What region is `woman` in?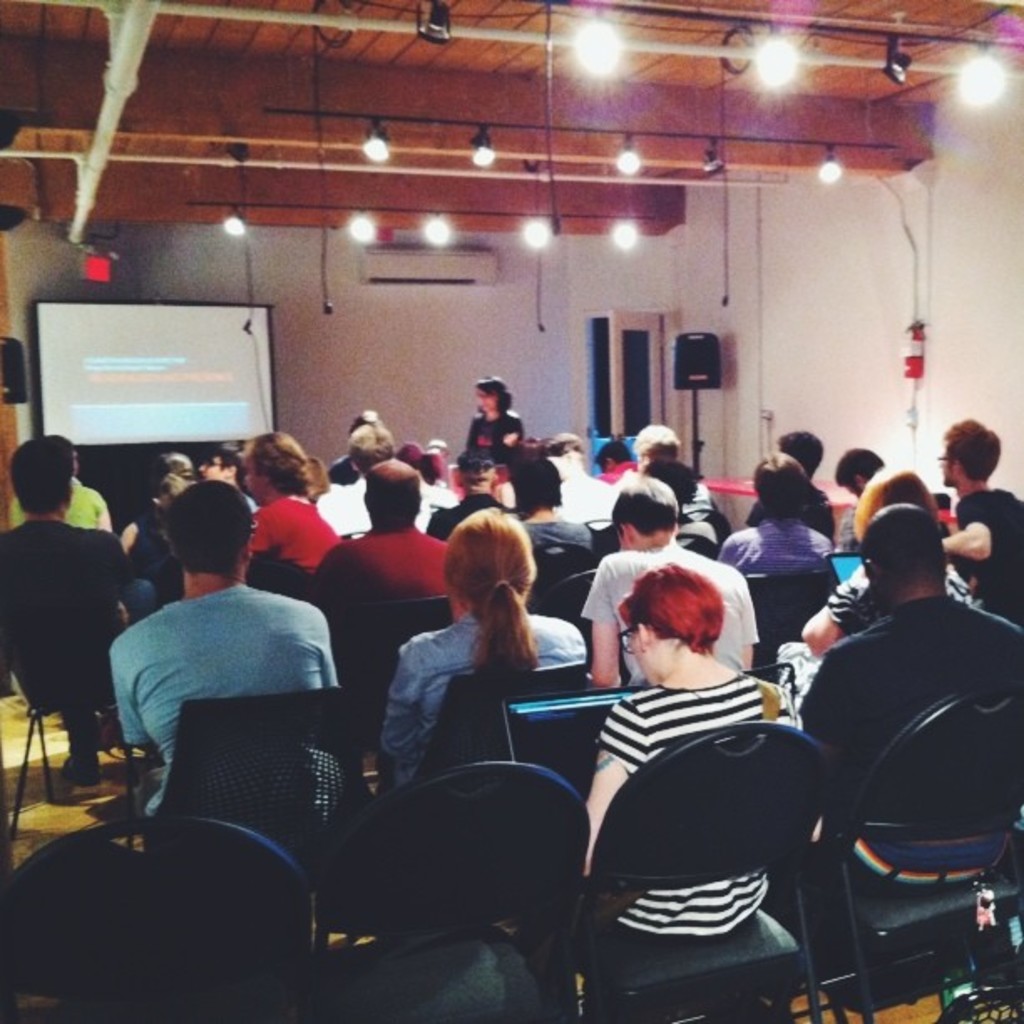
bbox=(574, 556, 796, 949).
